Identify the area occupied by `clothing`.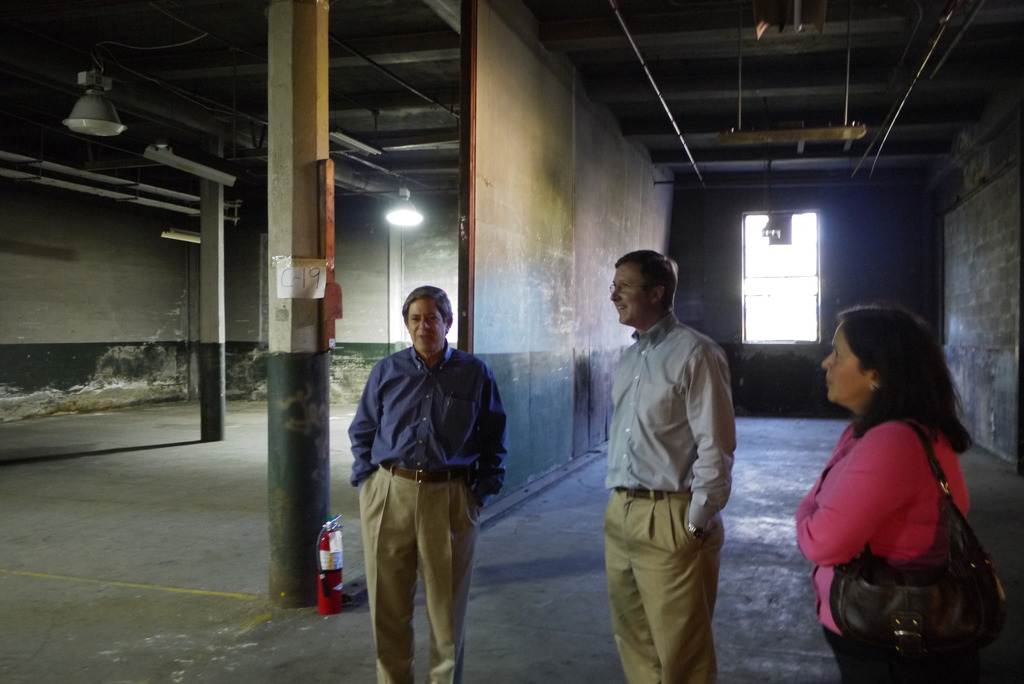
Area: 795, 409, 975, 683.
